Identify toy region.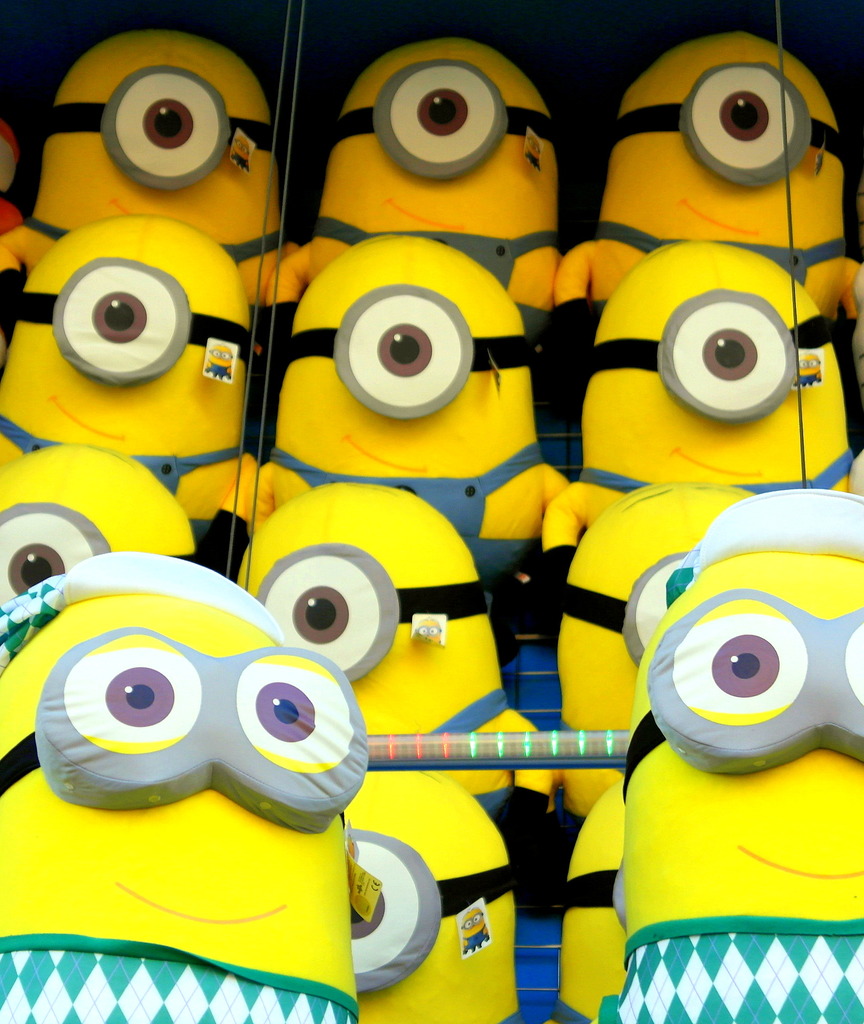
Region: x1=553 y1=241 x2=863 y2=559.
